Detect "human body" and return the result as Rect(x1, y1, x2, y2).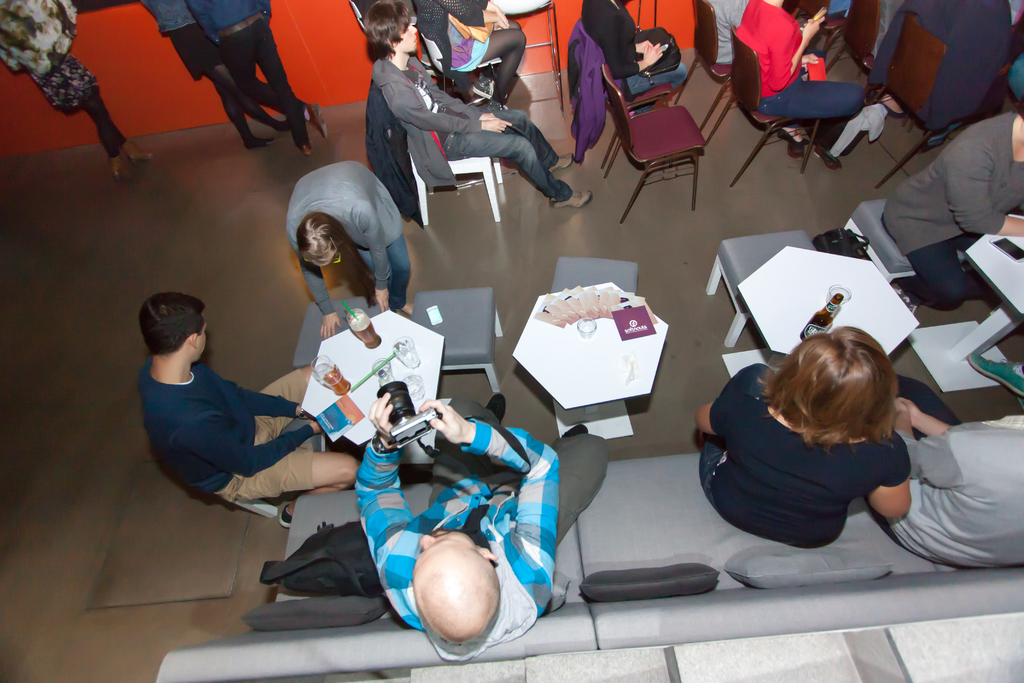
Rect(291, 162, 420, 338).
